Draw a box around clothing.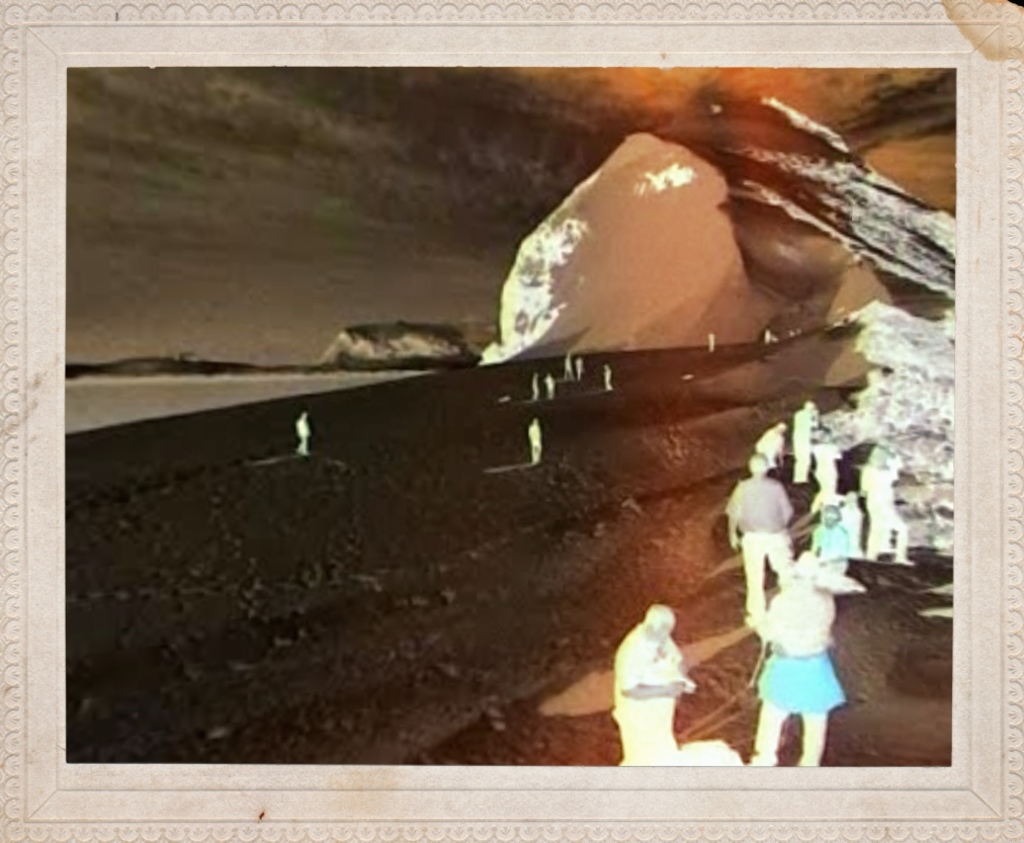
select_region(749, 579, 844, 711).
